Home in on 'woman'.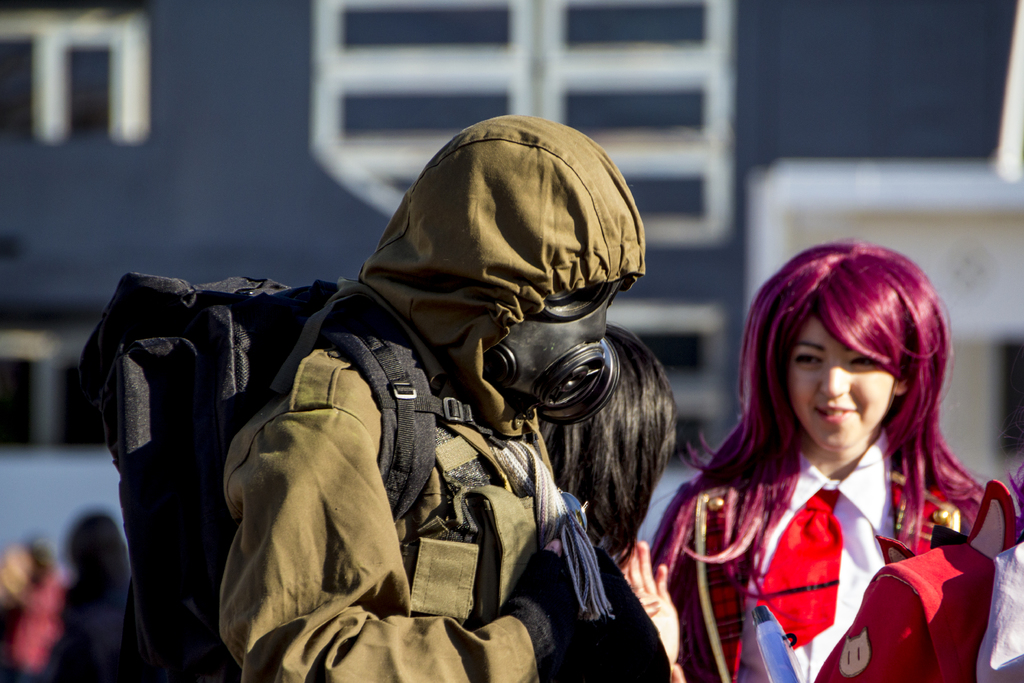
Homed in at BBox(663, 231, 1002, 680).
